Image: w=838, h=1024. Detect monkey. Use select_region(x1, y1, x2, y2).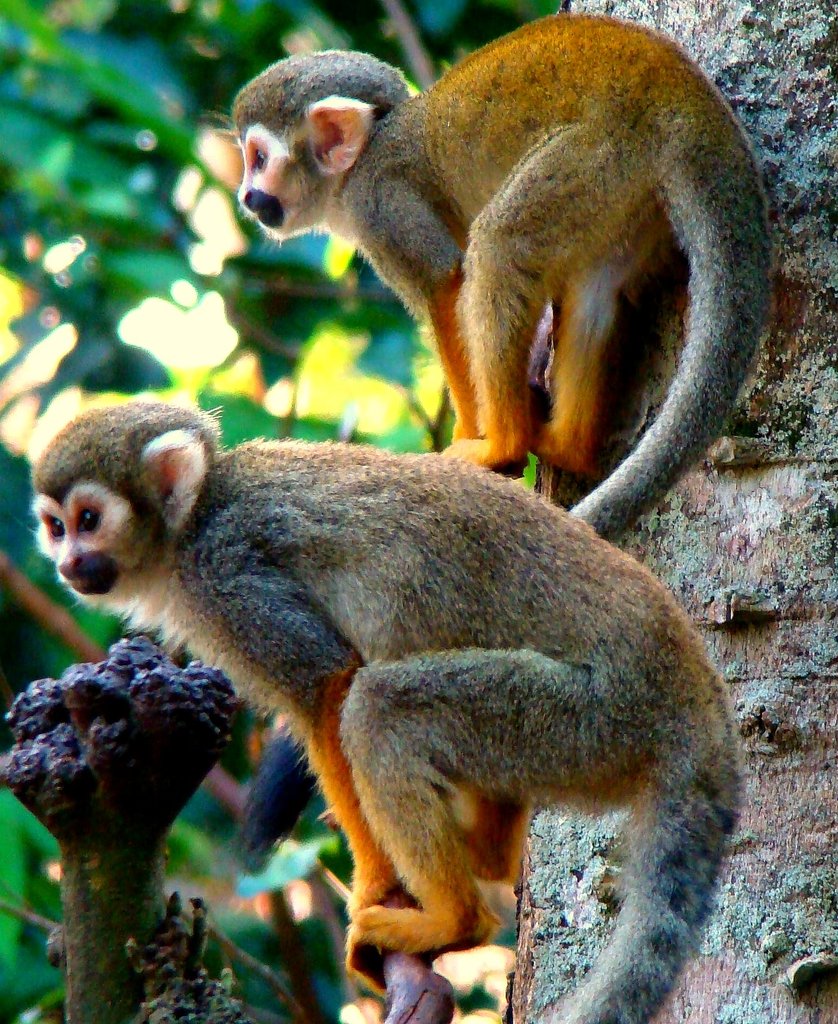
select_region(211, 36, 777, 508).
